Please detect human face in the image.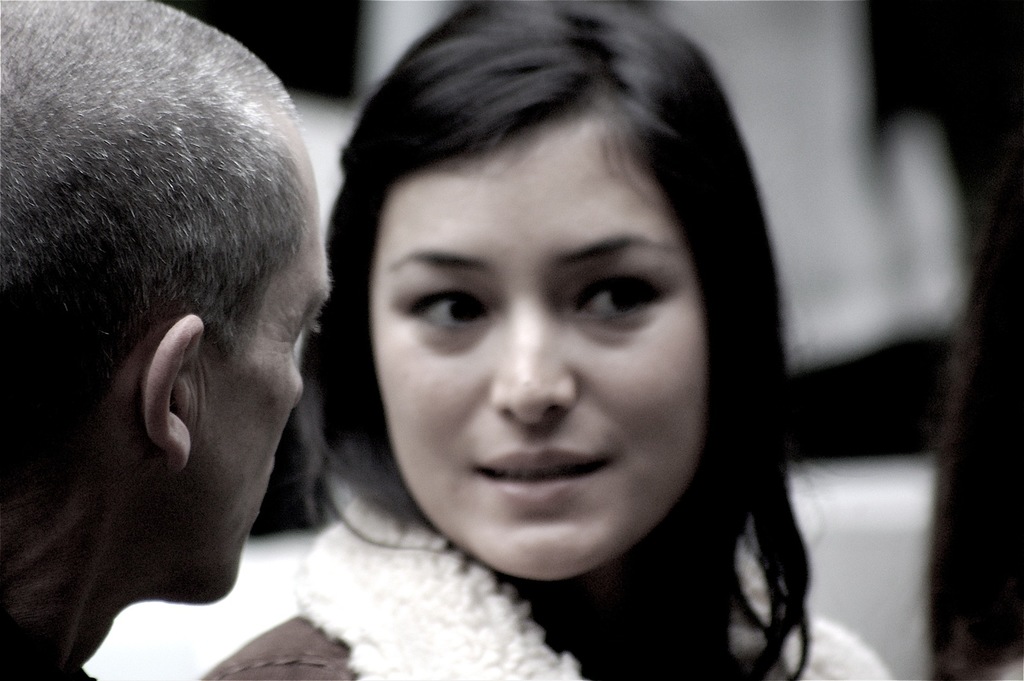
locate(367, 88, 708, 597).
